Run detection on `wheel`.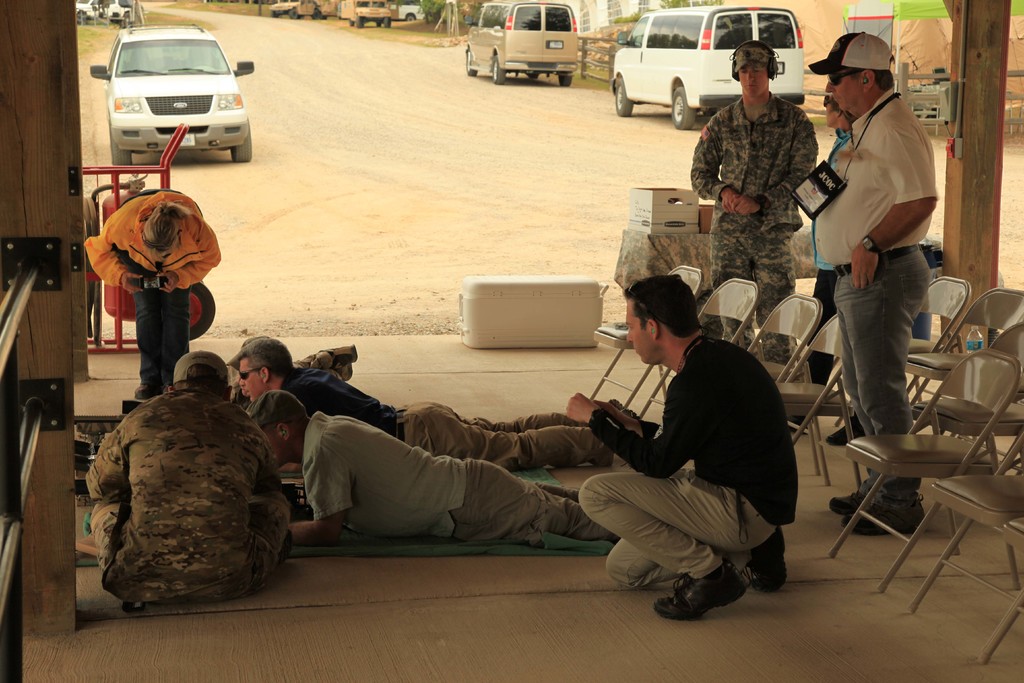
Result: Rect(349, 19, 354, 26).
